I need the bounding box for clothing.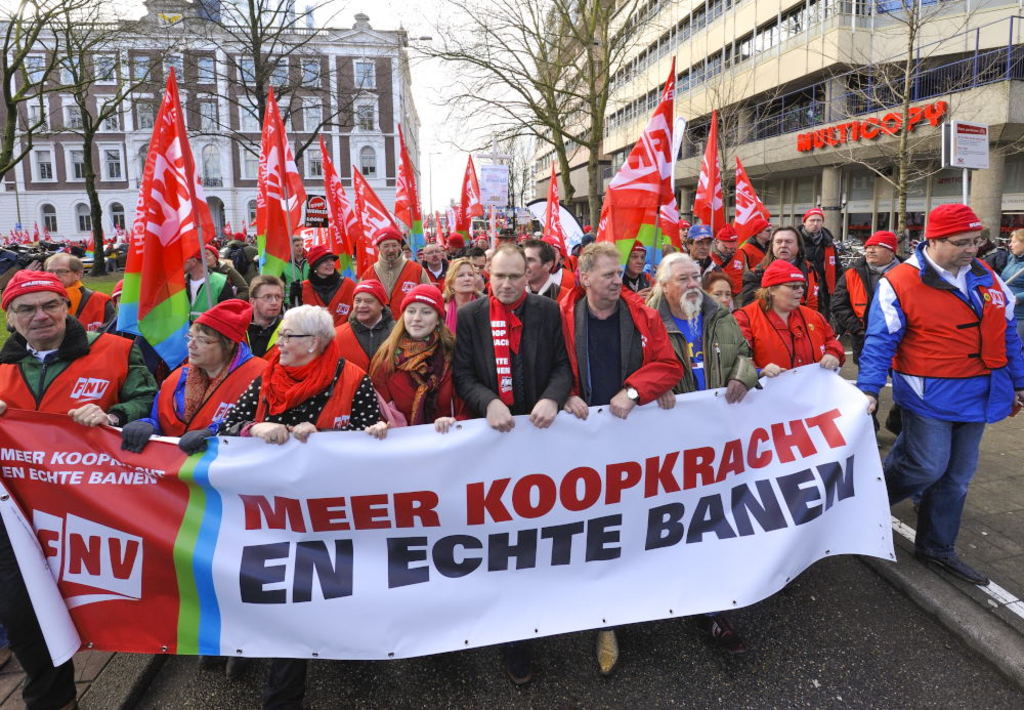
Here it is: [x1=620, y1=268, x2=657, y2=314].
